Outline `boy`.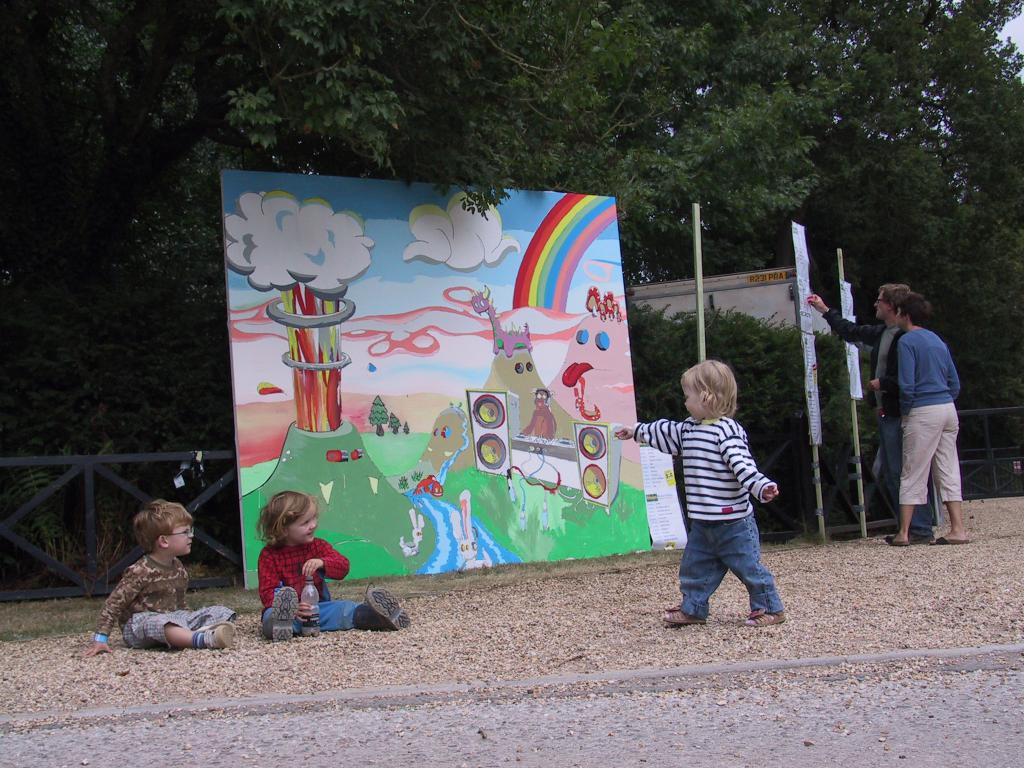
Outline: (886,289,972,547).
